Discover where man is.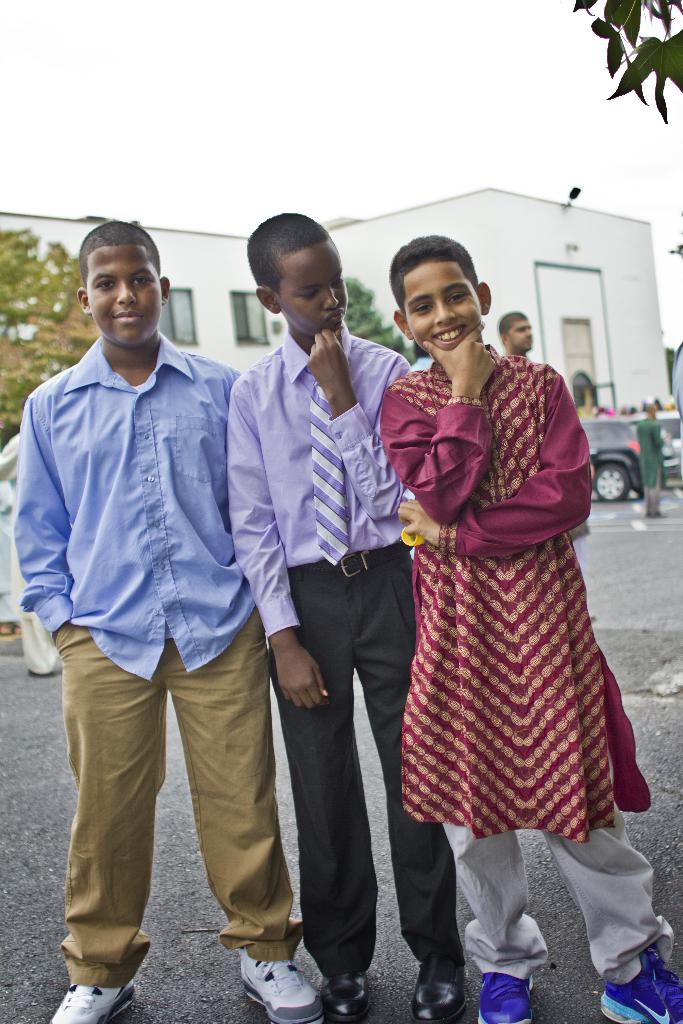
Discovered at {"x1": 498, "y1": 315, "x2": 533, "y2": 360}.
